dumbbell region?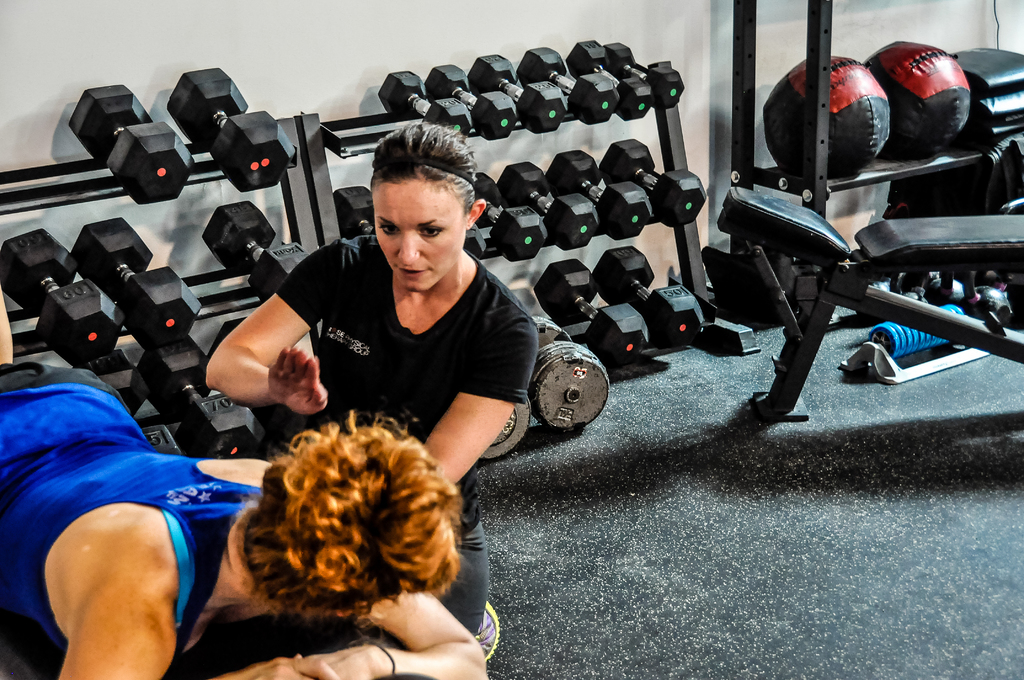
pyautogui.locateOnScreen(602, 247, 705, 340)
